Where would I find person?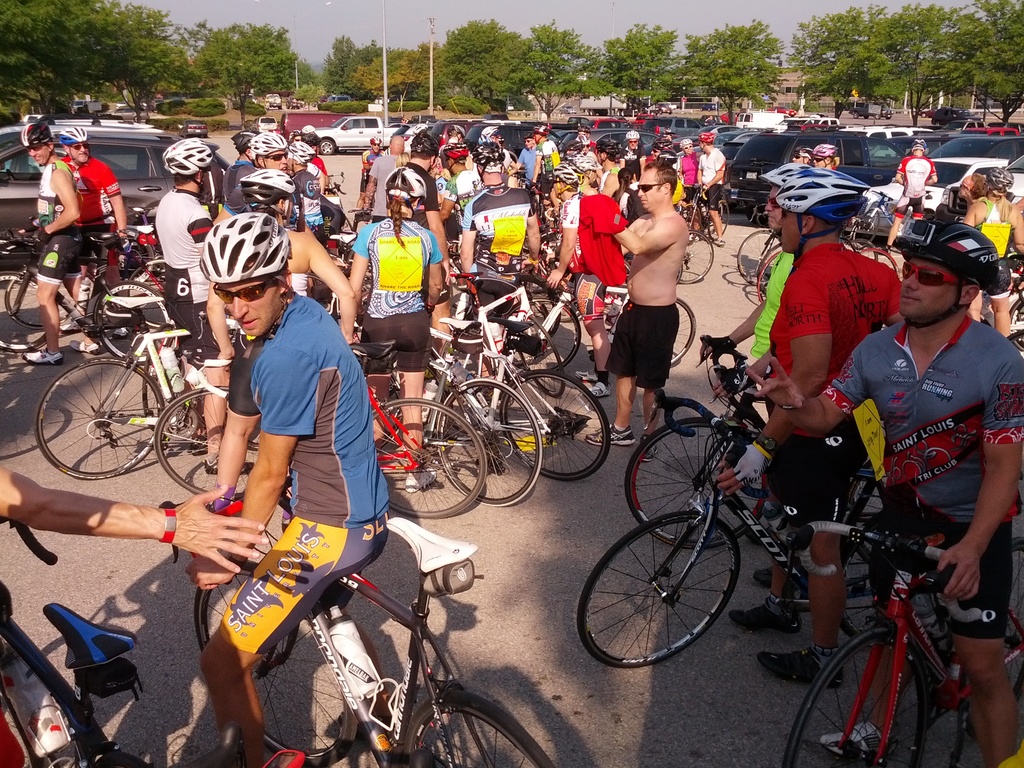
At detection(963, 167, 1023, 317).
